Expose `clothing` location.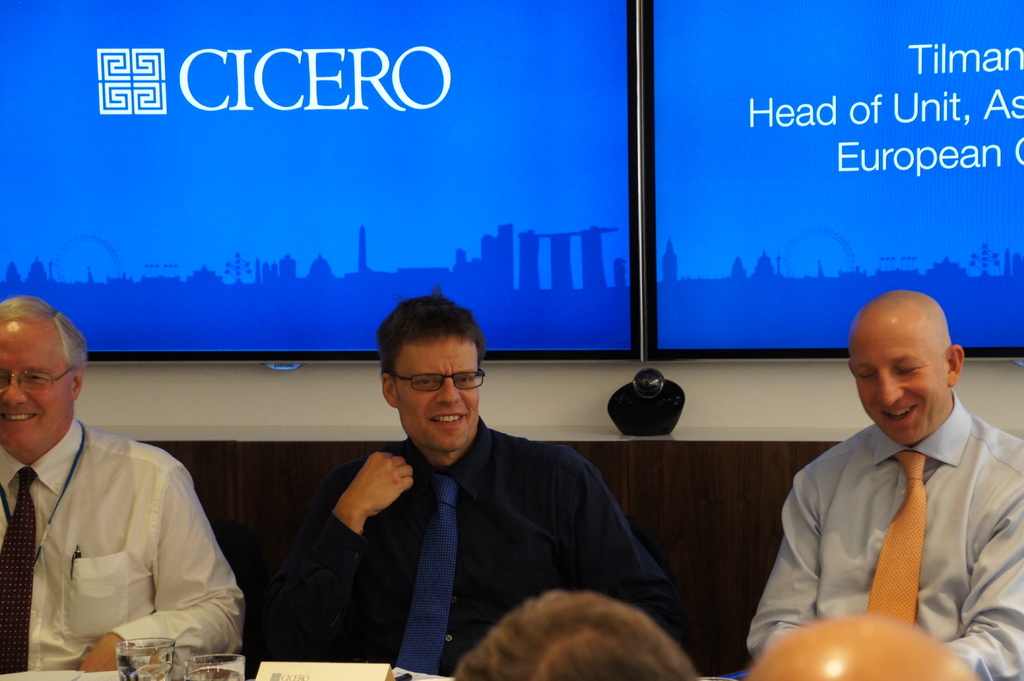
Exposed at 0, 407, 252, 677.
